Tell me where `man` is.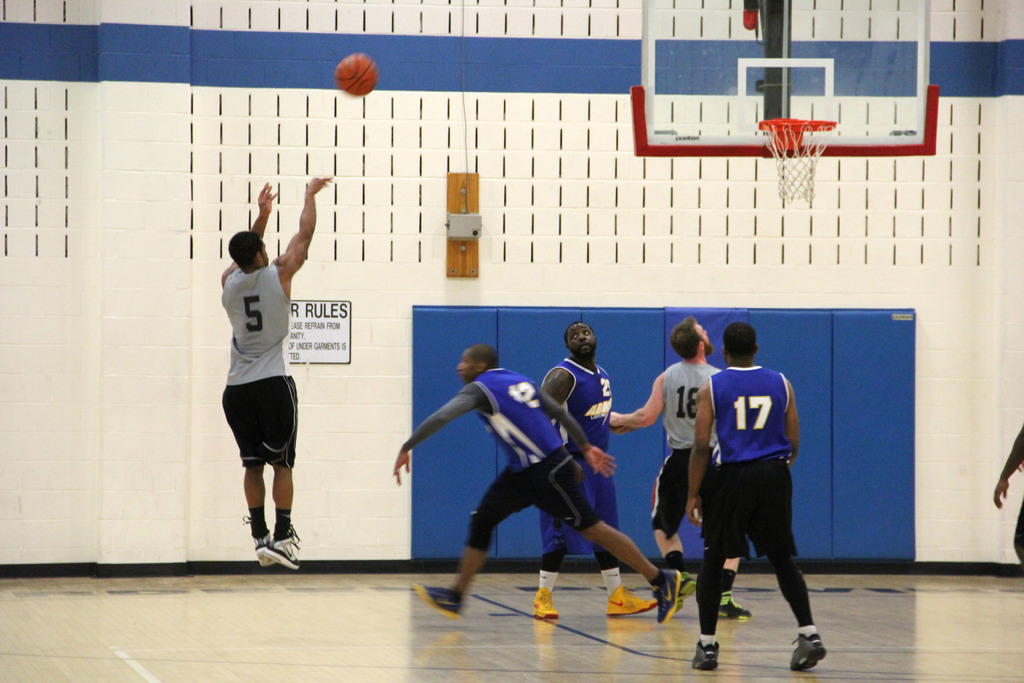
`man` is at 392/347/686/629.
